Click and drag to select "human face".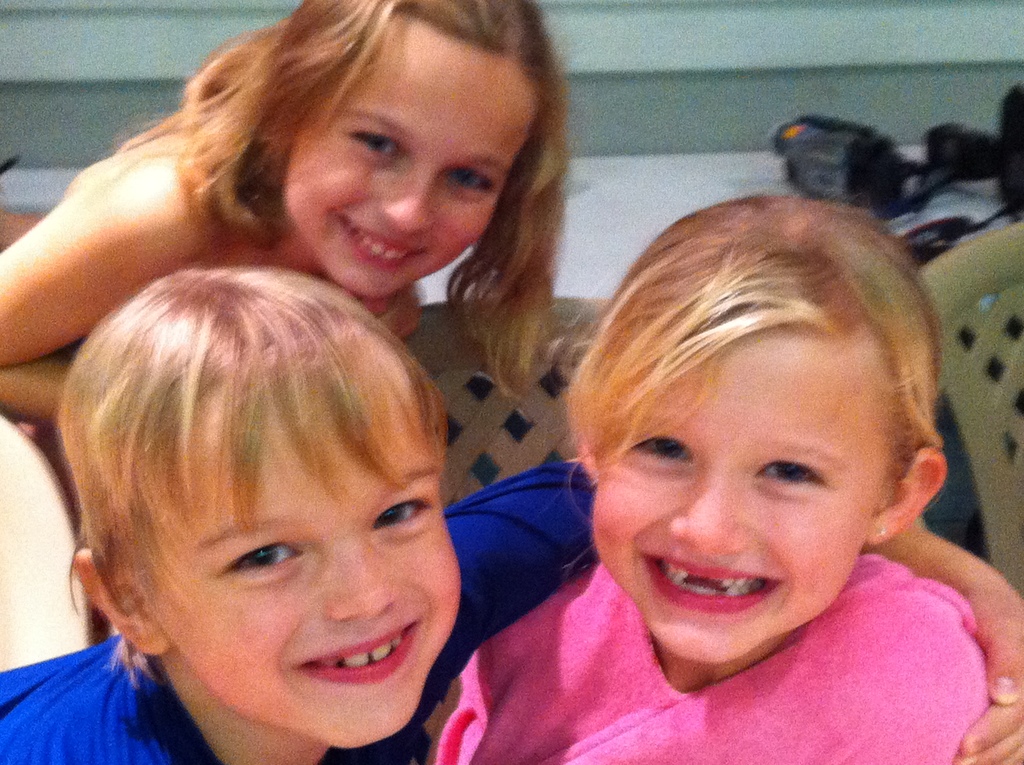
Selection: <region>140, 407, 469, 733</region>.
